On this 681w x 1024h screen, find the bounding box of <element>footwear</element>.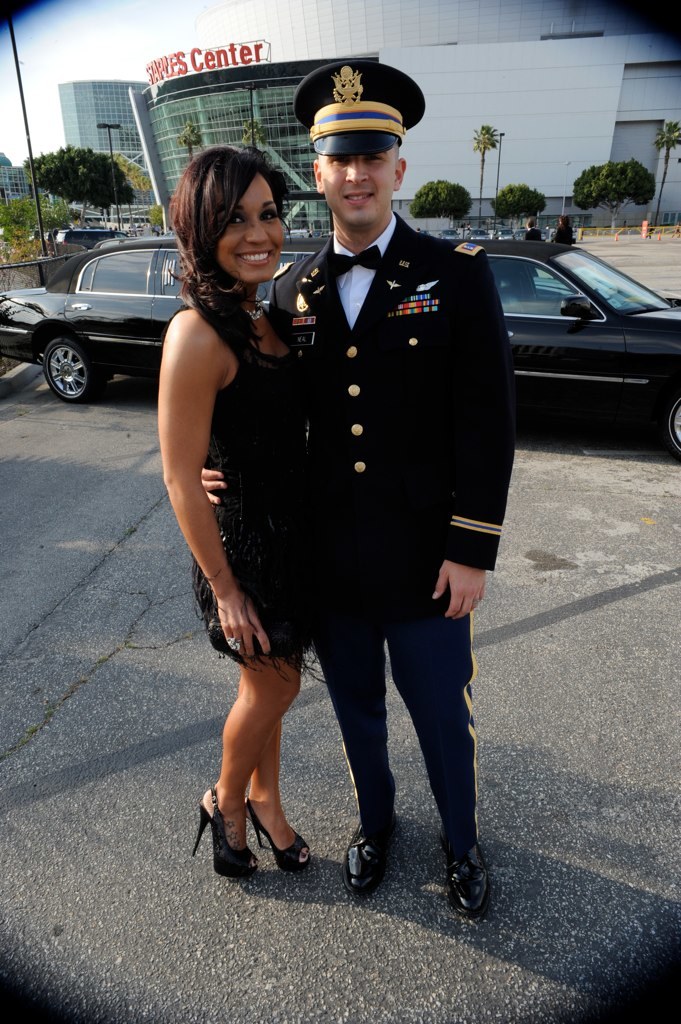
Bounding box: [left=244, top=793, right=317, bottom=868].
